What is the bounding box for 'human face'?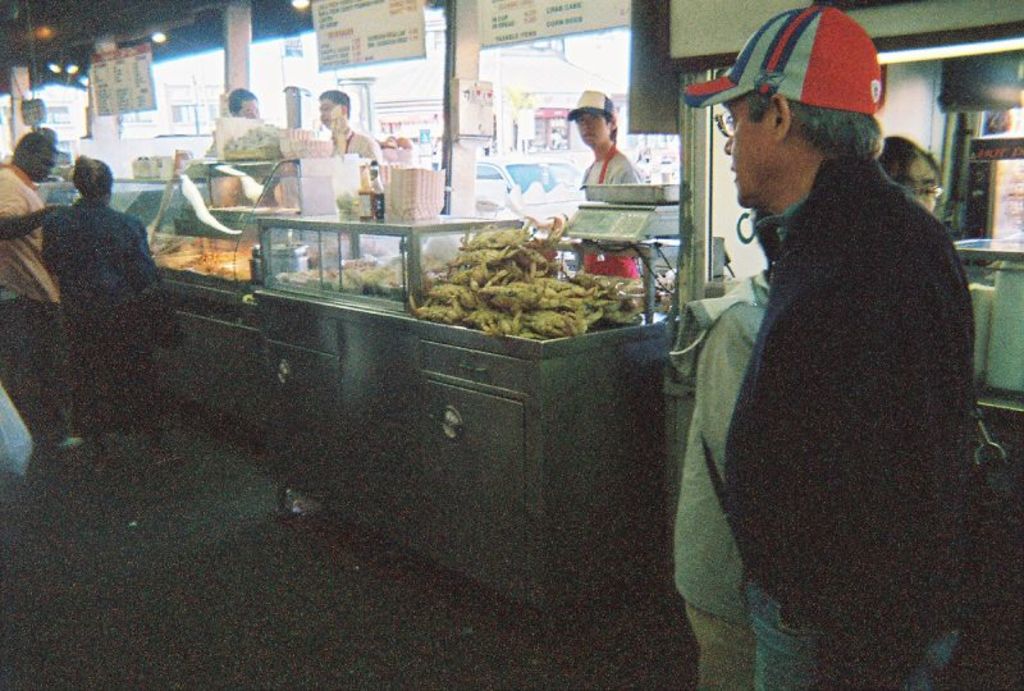
box(722, 99, 771, 207).
